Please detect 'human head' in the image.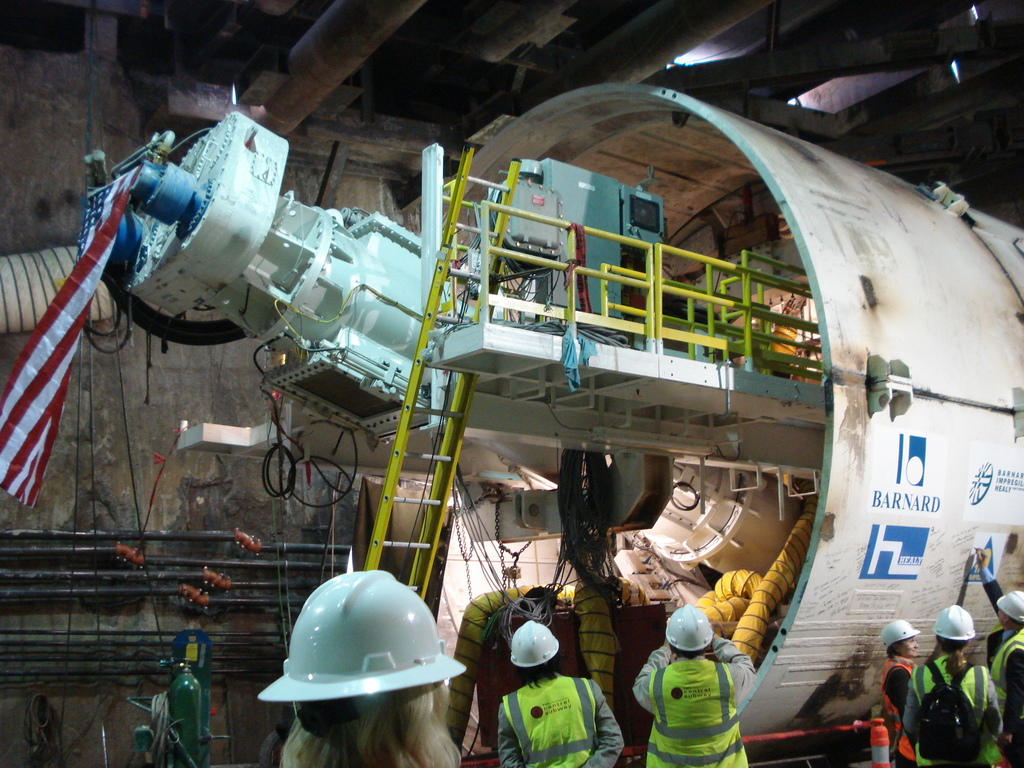
(933, 604, 977, 652).
